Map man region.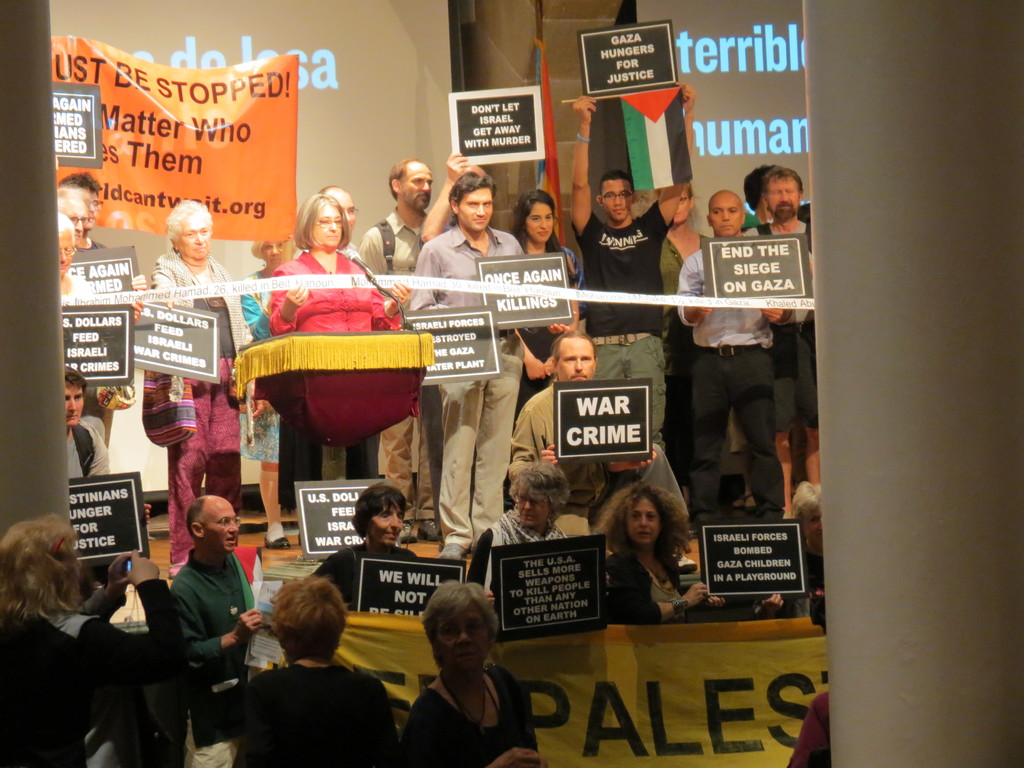
Mapped to {"left": 570, "top": 82, "right": 700, "bottom": 451}.
